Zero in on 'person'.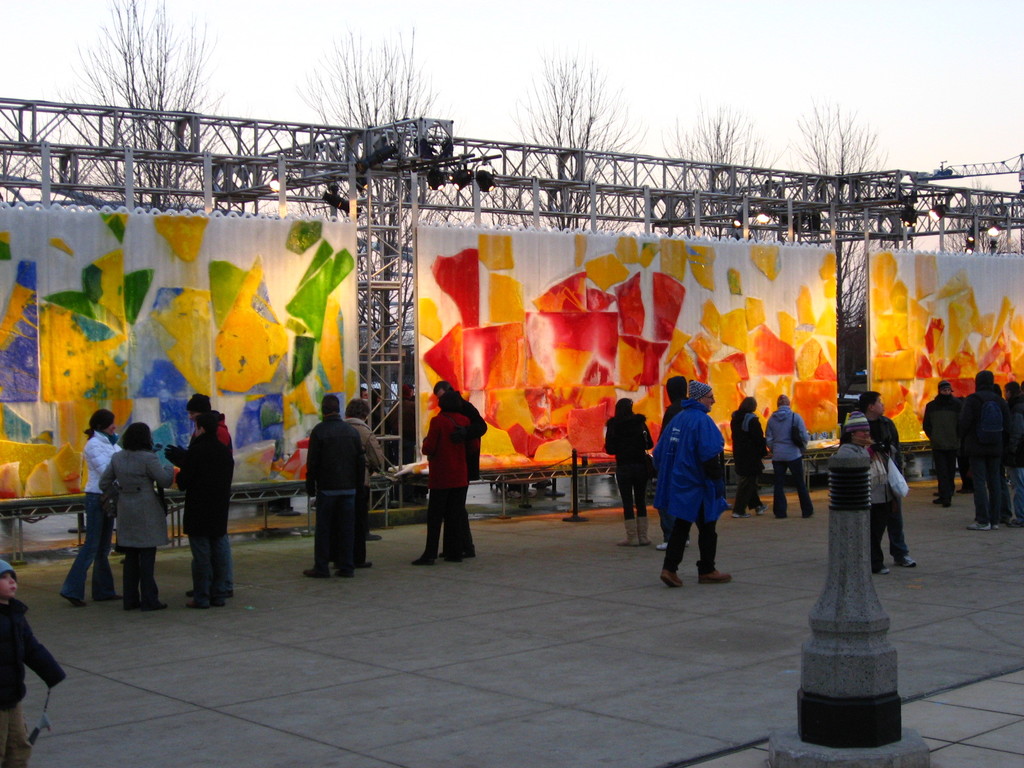
Zeroed in: <box>173,414,232,614</box>.
